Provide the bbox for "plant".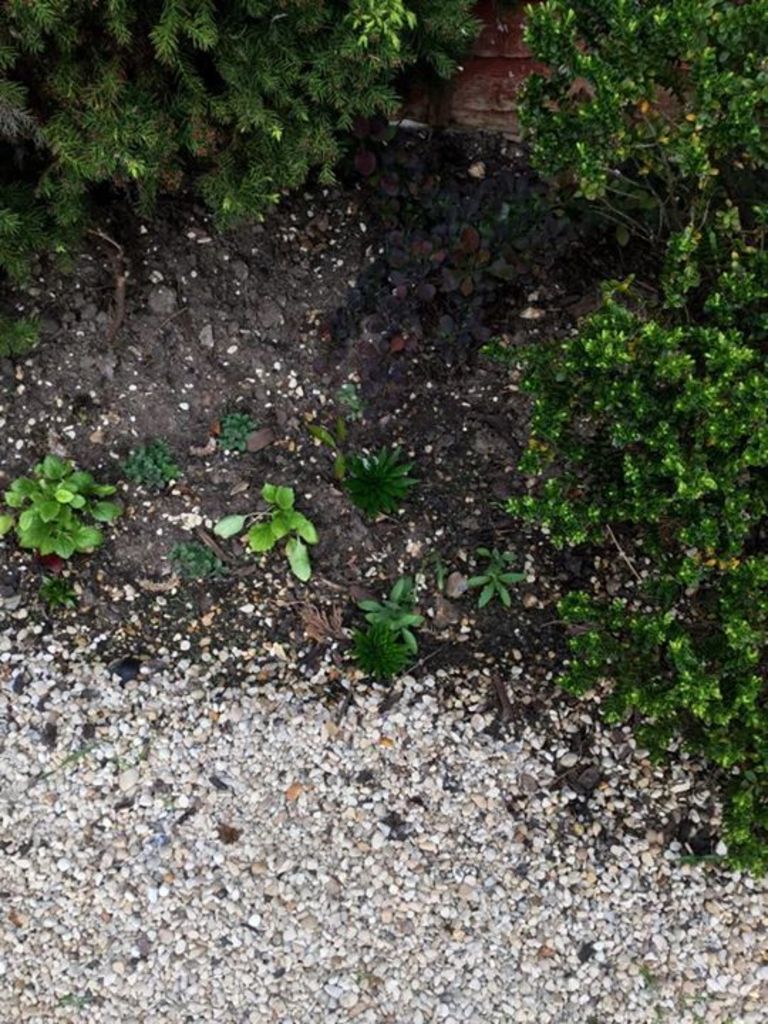
[213,479,320,575].
